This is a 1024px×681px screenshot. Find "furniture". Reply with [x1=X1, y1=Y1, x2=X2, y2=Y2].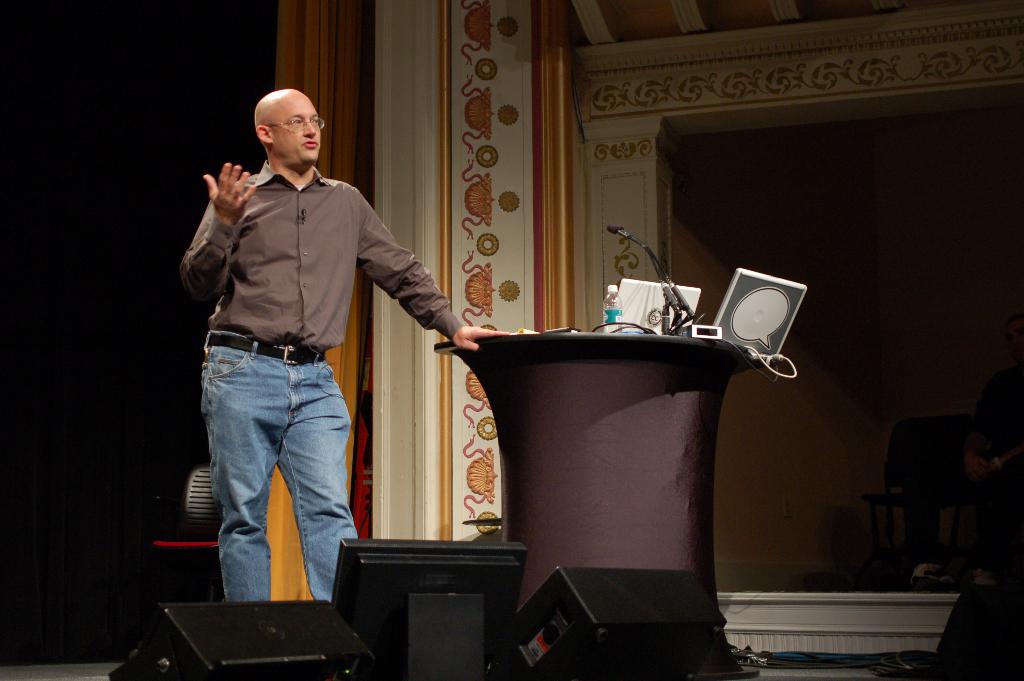
[x1=430, y1=333, x2=780, y2=627].
